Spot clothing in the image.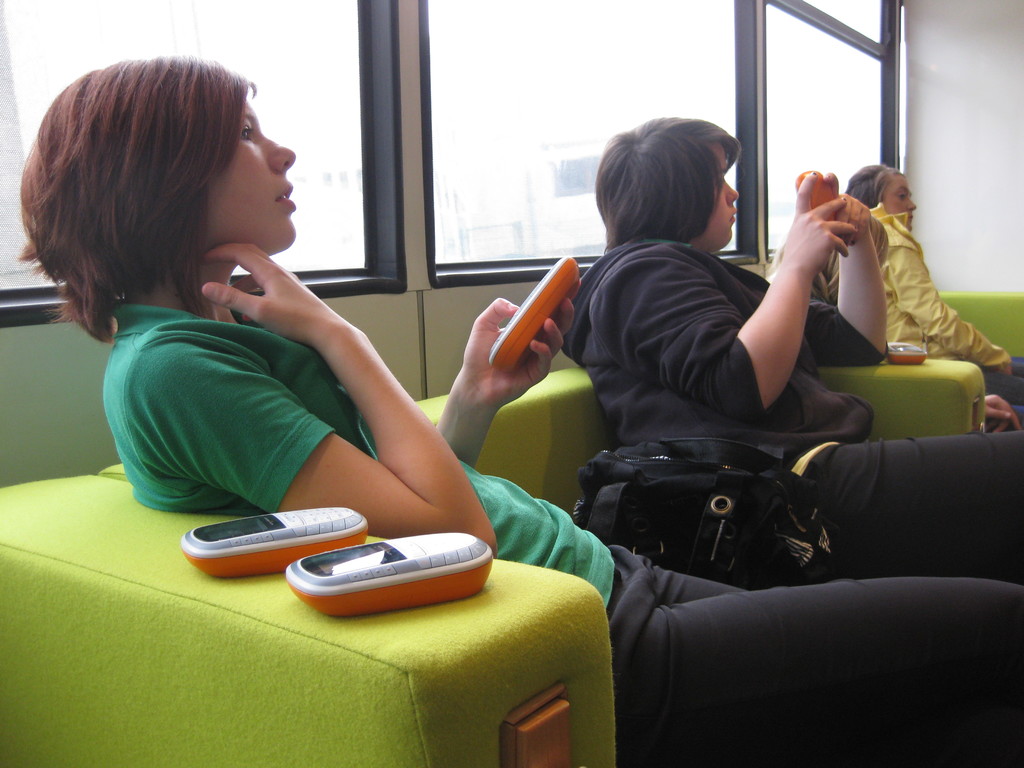
clothing found at <bbox>603, 537, 1023, 767</bbox>.
